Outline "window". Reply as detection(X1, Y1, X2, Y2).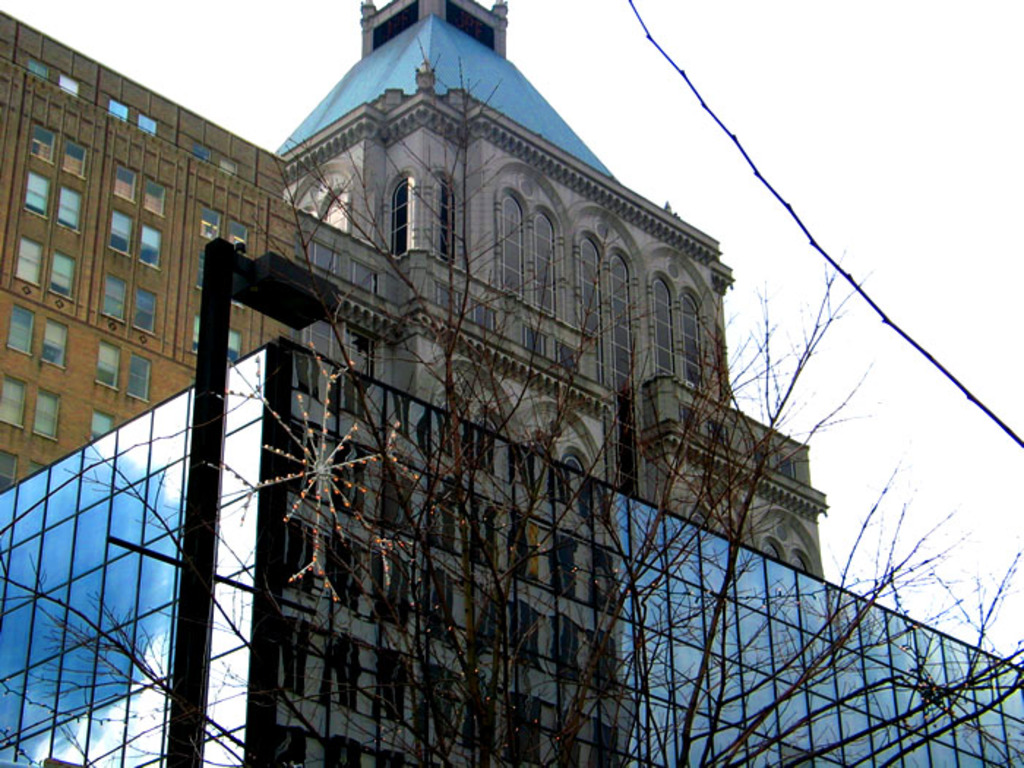
detection(133, 282, 157, 332).
